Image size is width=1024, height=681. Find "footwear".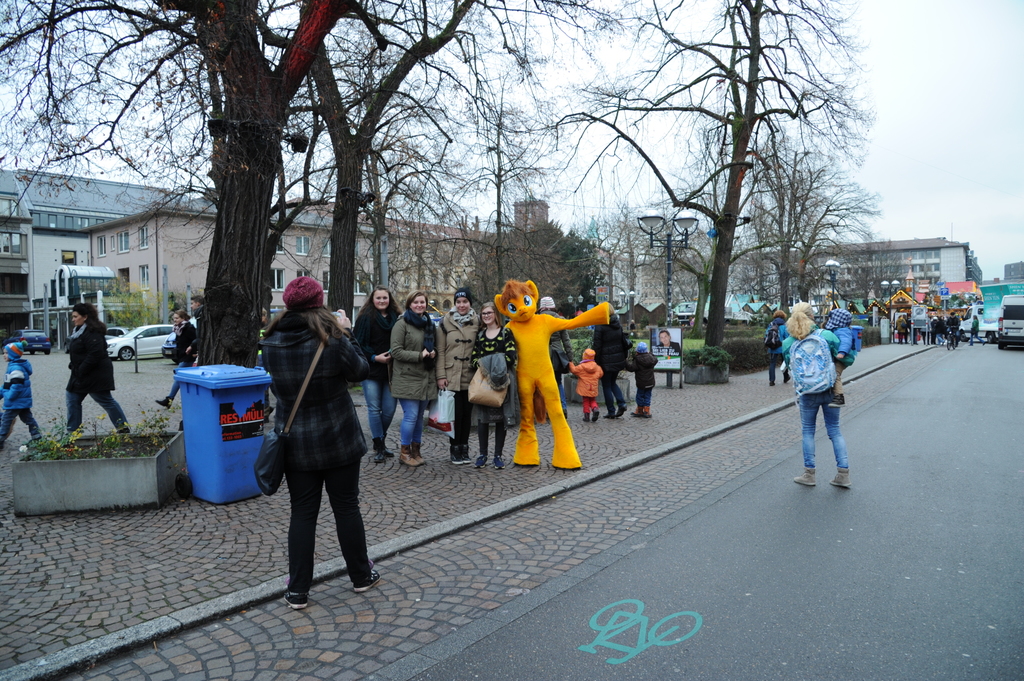
locate(594, 406, 600, 420).
